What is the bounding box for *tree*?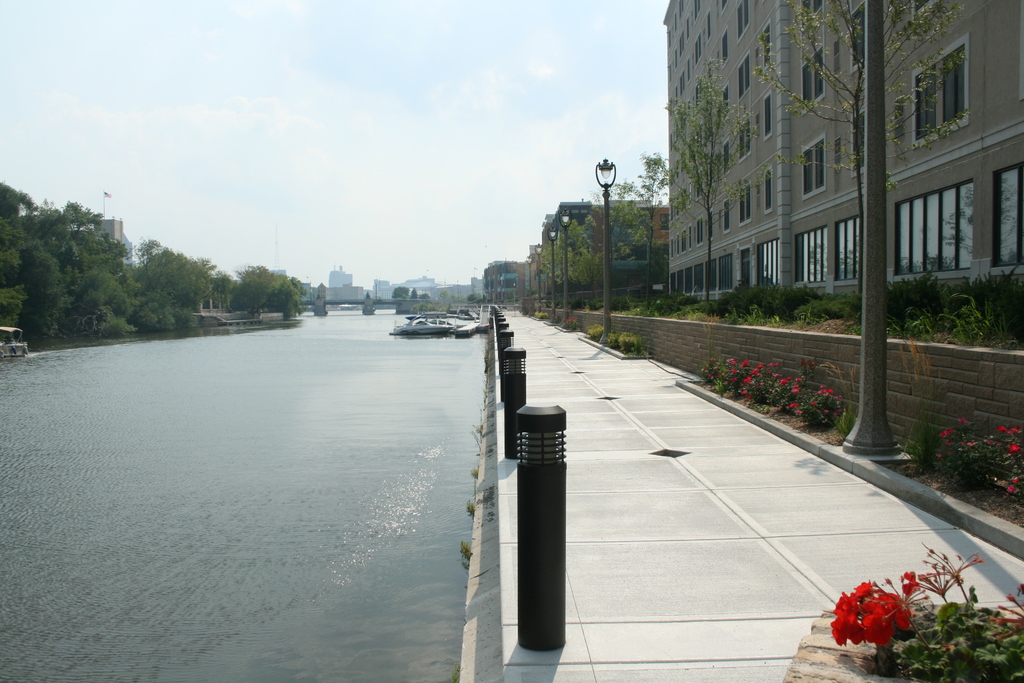
bbox=[643, 62, 767, 304].
